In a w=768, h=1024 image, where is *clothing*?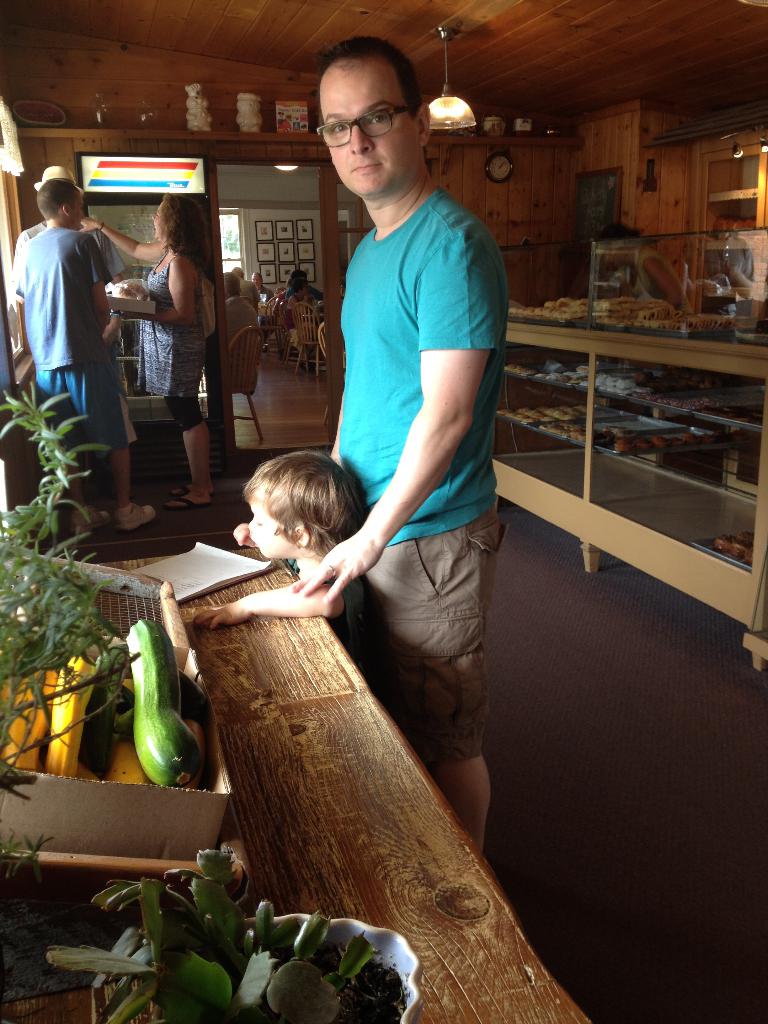
crop(138, 249, 207, 442).
